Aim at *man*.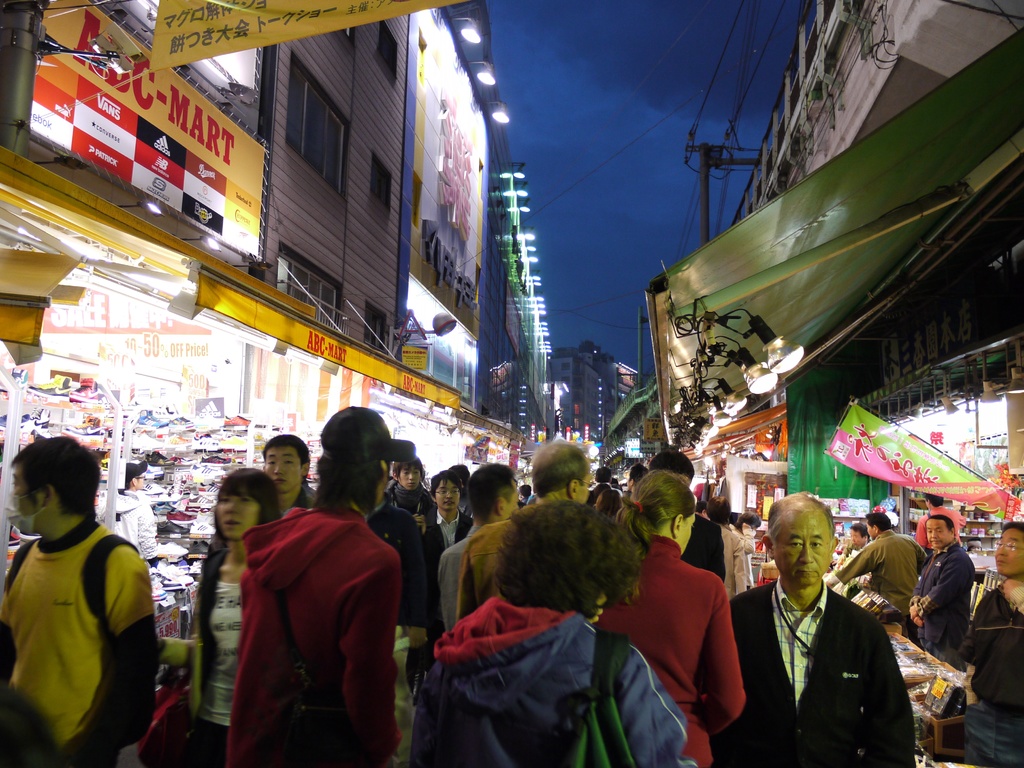
Aimed at 910/492/967/549.
